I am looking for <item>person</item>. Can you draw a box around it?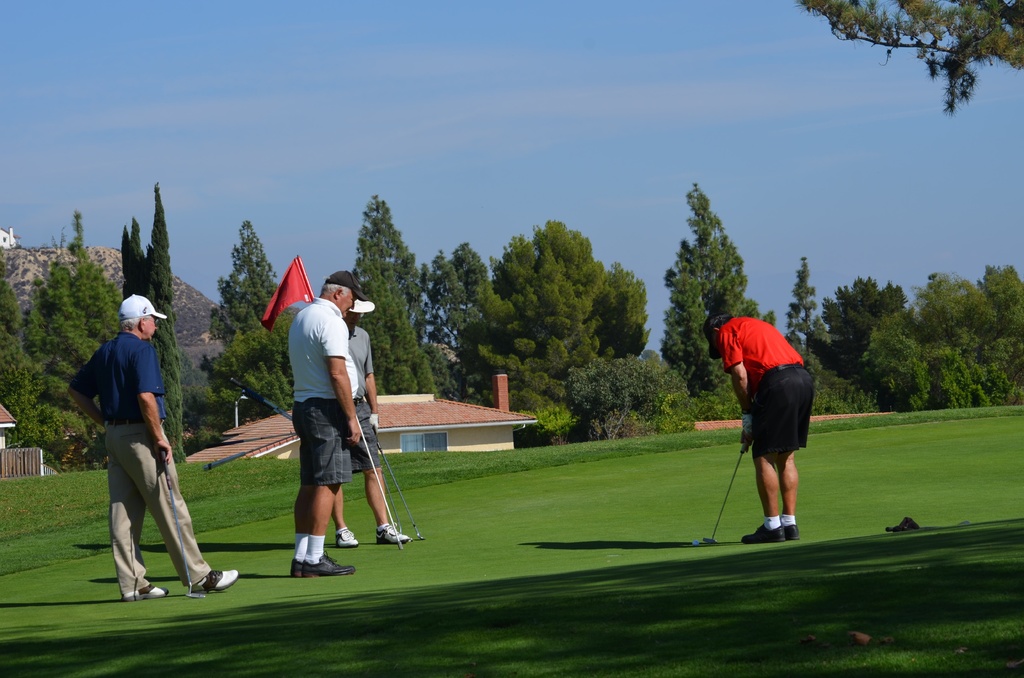
Sure, the bounding box is select_region(707, 295, 822, 555).
